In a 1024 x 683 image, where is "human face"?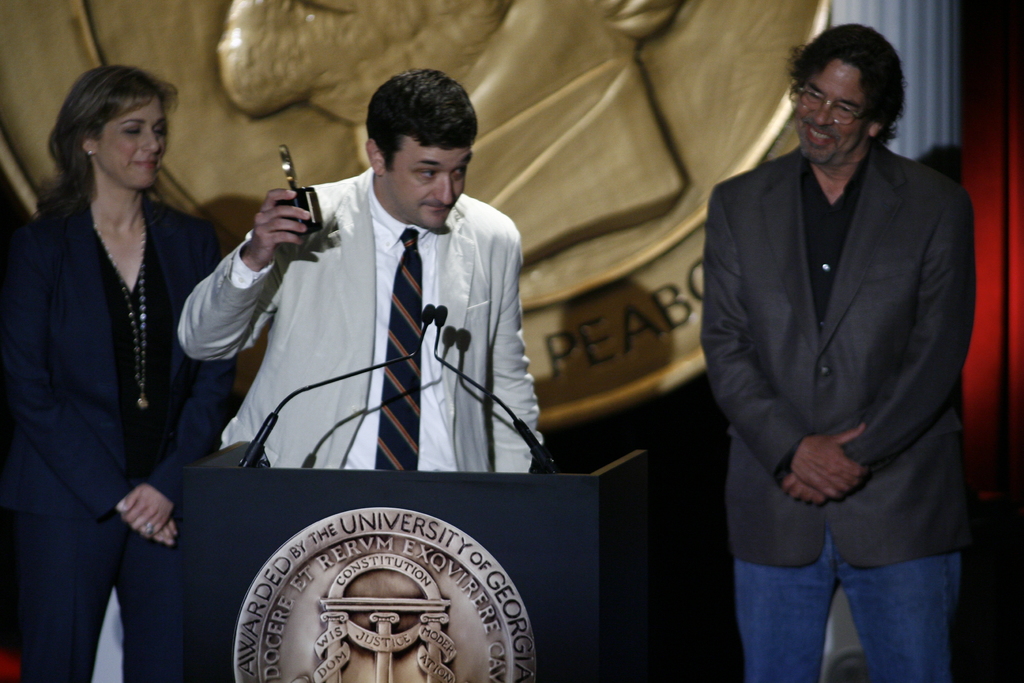
box=[97, 94, 168, 188].
